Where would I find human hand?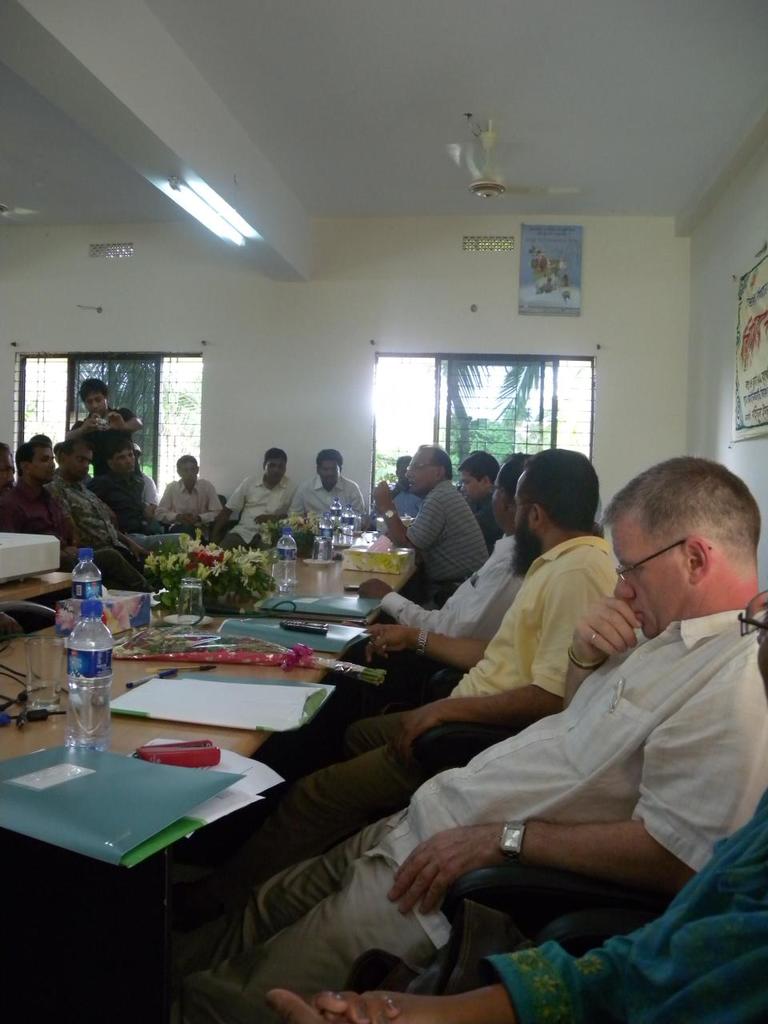
At {"x1": 106, "y1": 410, "x2": 126, "y2": 431}.
